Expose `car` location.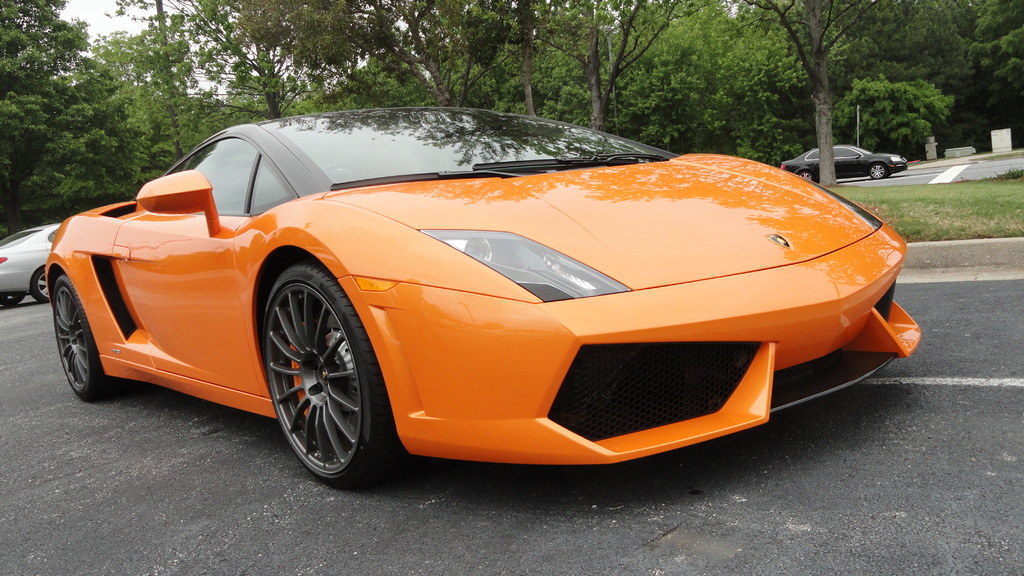
Exposed at [0,223,61,301].
